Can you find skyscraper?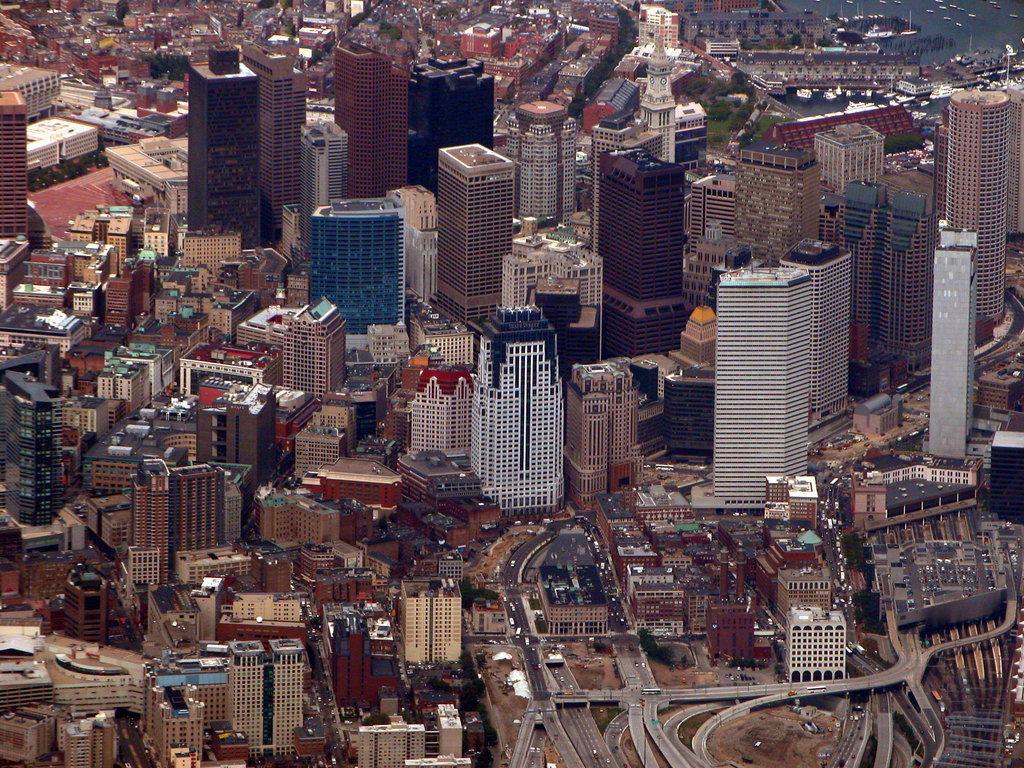
Yes, bounding box: 578,144,689,361.
